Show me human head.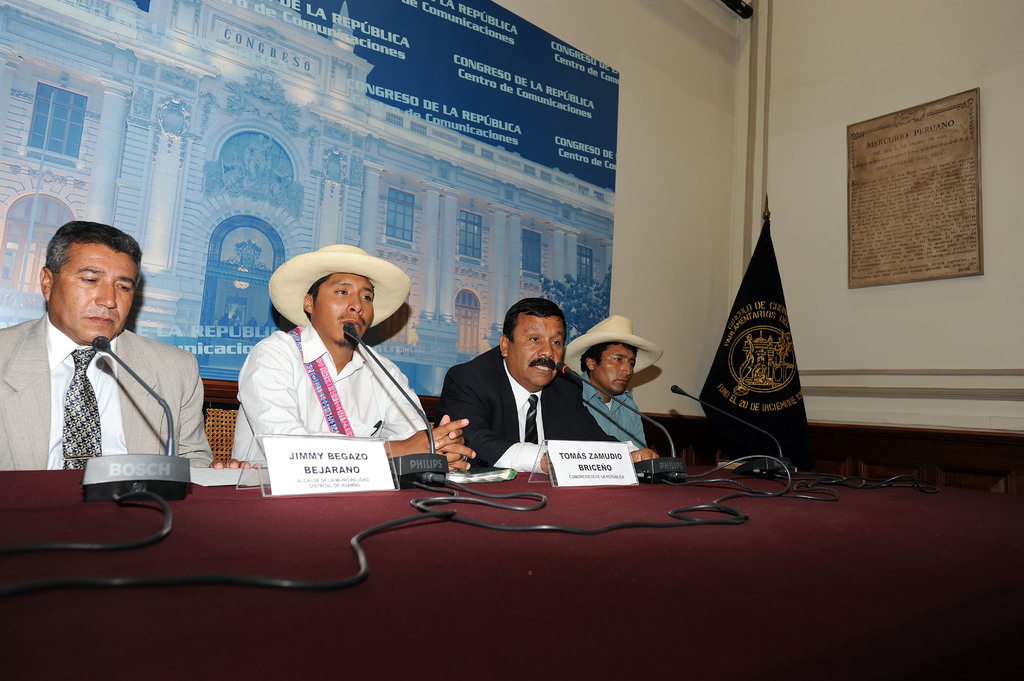
human head is here: {"x1": 298, "y1": 250, "x2": 375, "y2": 348}.
